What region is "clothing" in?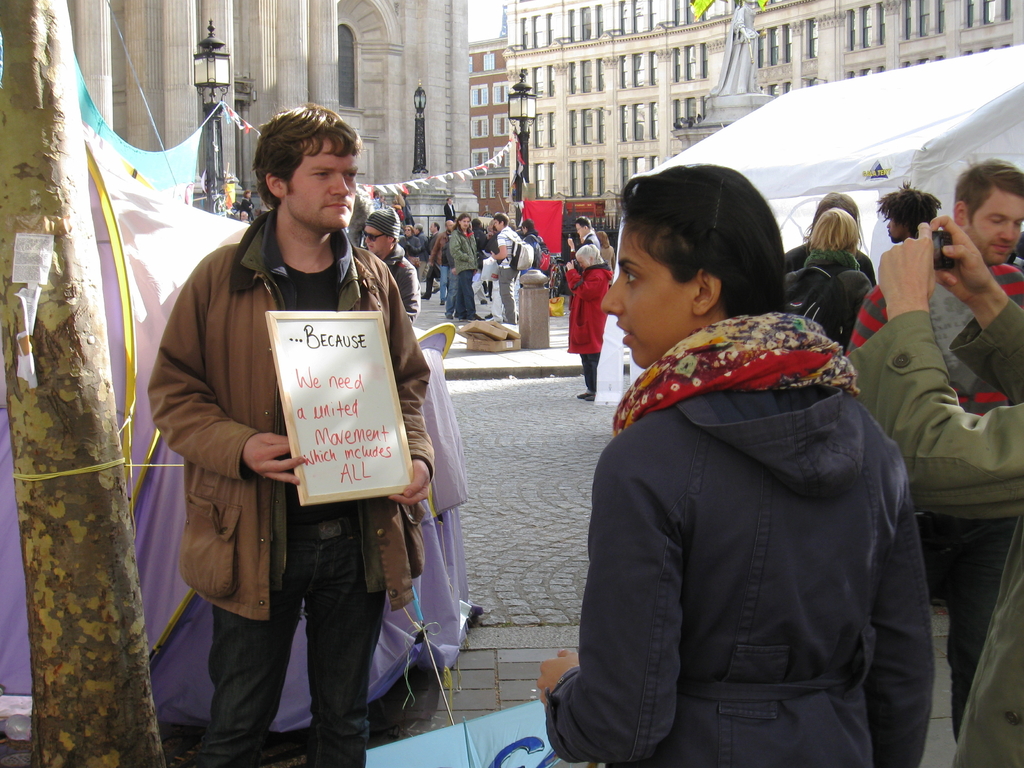
[x1=494, y1=225, x2=520, y2=321].
